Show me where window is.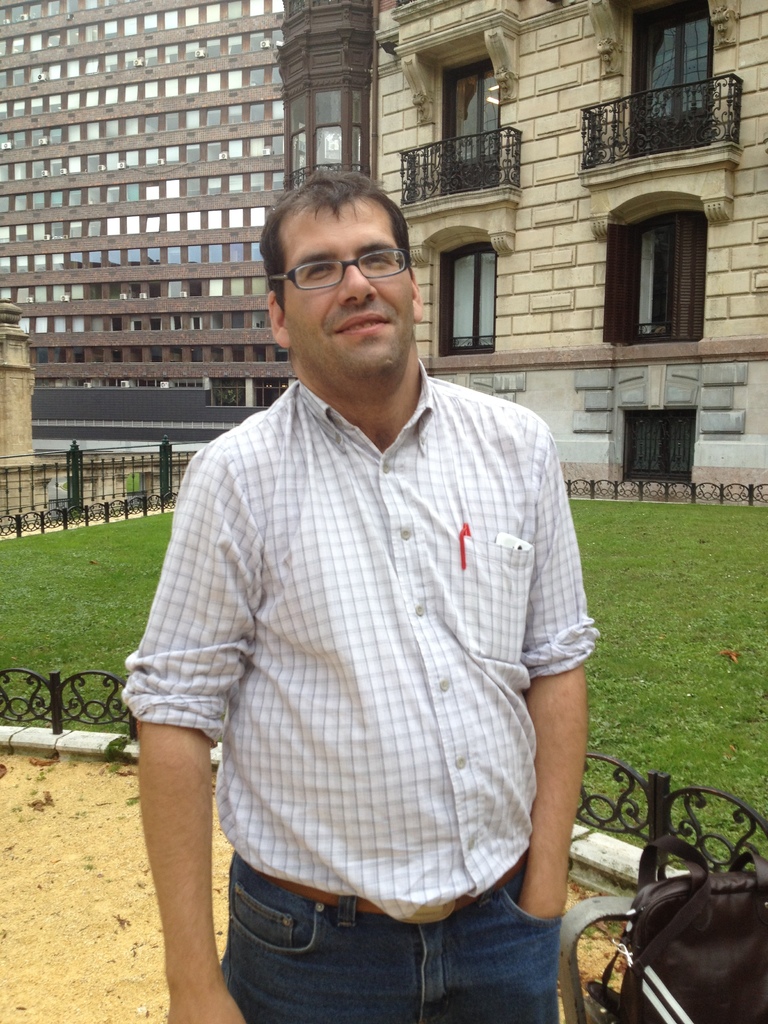
window is at box(604, 202, 708, 344).
